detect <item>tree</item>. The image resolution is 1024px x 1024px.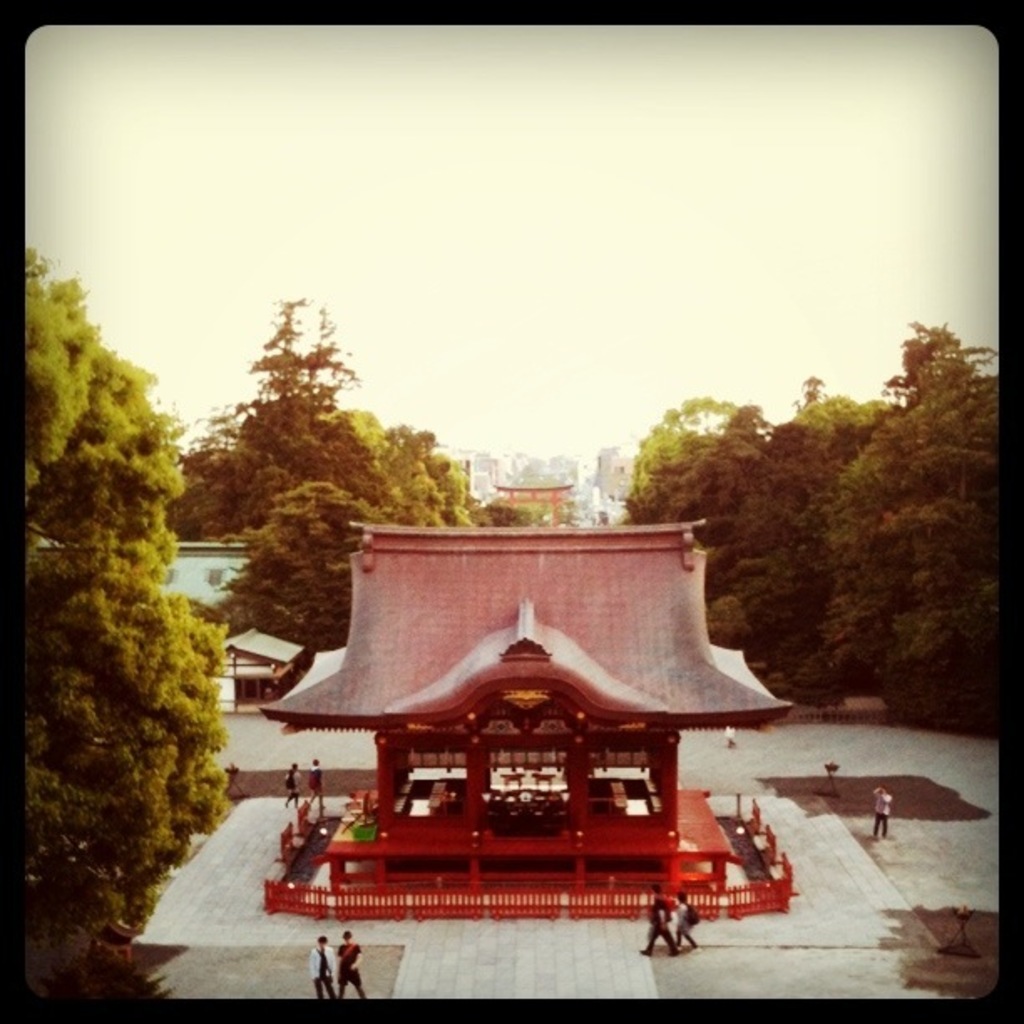
crop(218, 485, 393, 654).
